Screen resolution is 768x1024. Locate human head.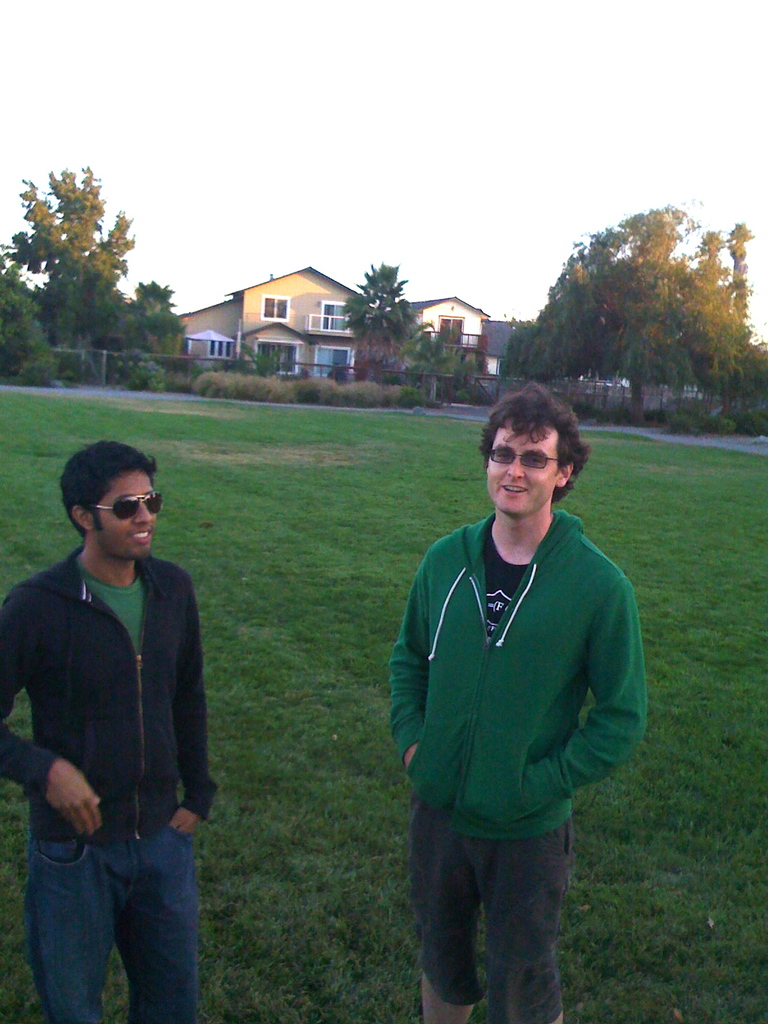
<bbox>61, 445, 159, 560</bbox>.
